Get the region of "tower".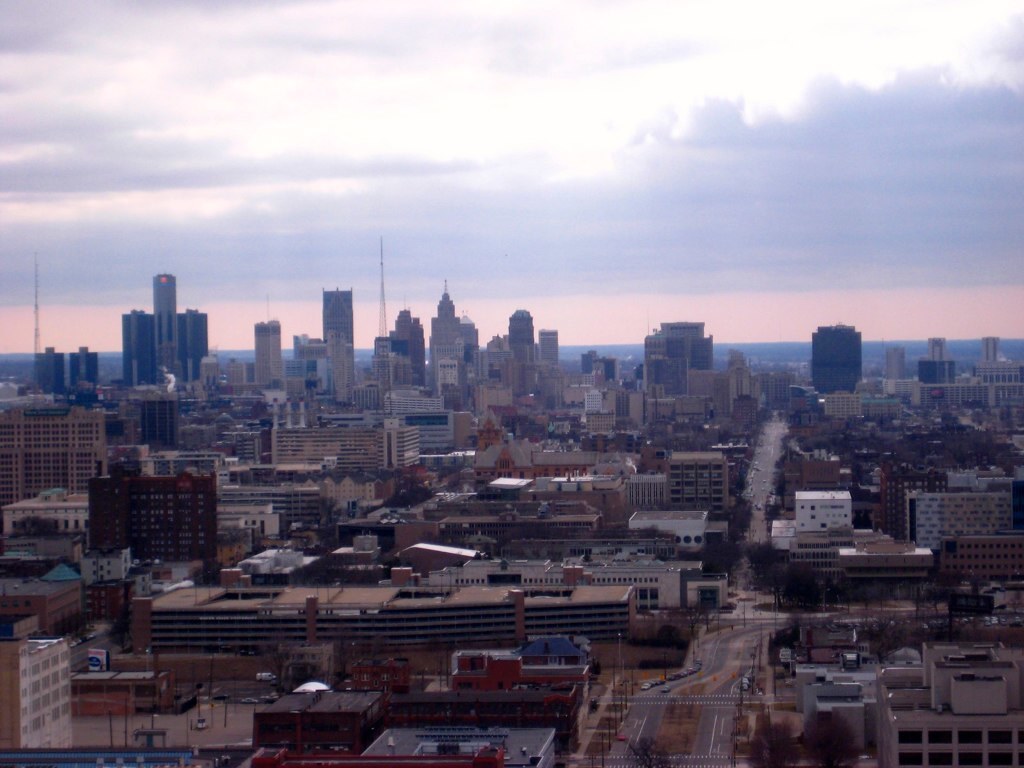
box=[321, 291, 354, 400].
